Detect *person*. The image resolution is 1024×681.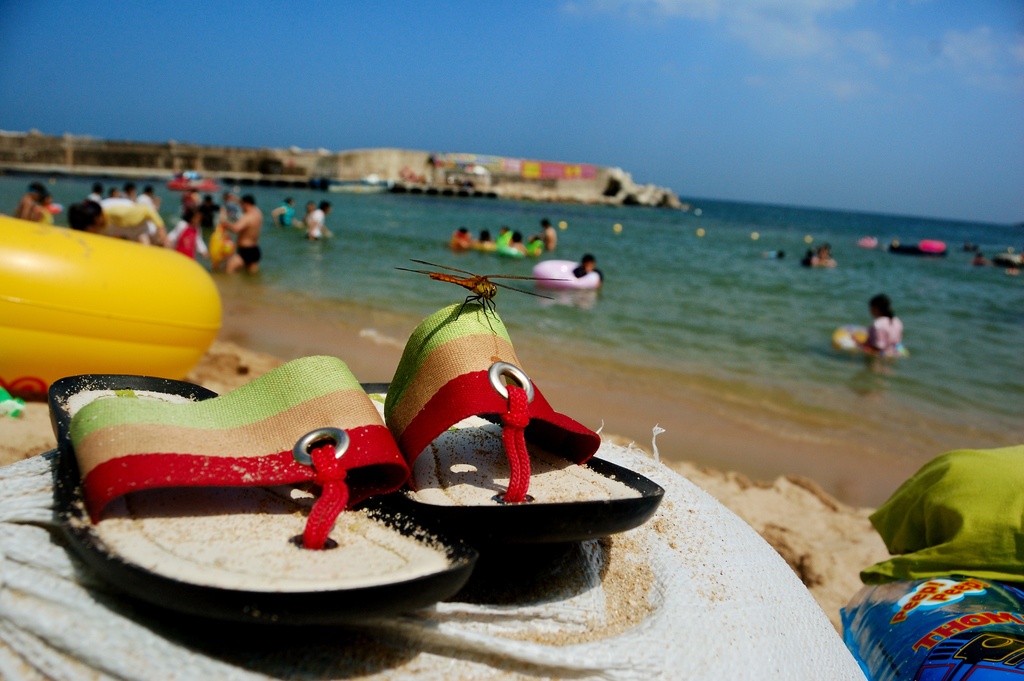
l=525, t=217, r=557, b=252.
